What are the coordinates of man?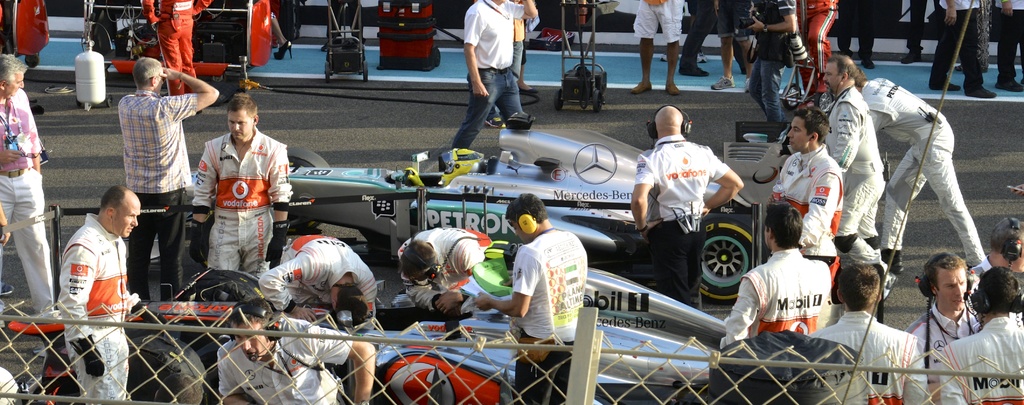
(830,50,890,294).
